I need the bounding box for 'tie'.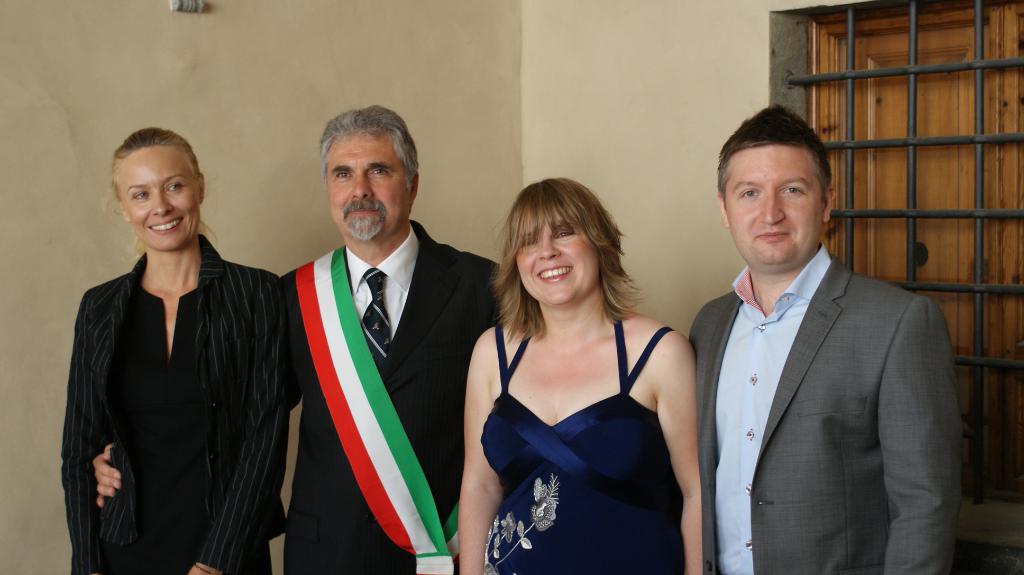
Here it is: 364 268 389 364.
